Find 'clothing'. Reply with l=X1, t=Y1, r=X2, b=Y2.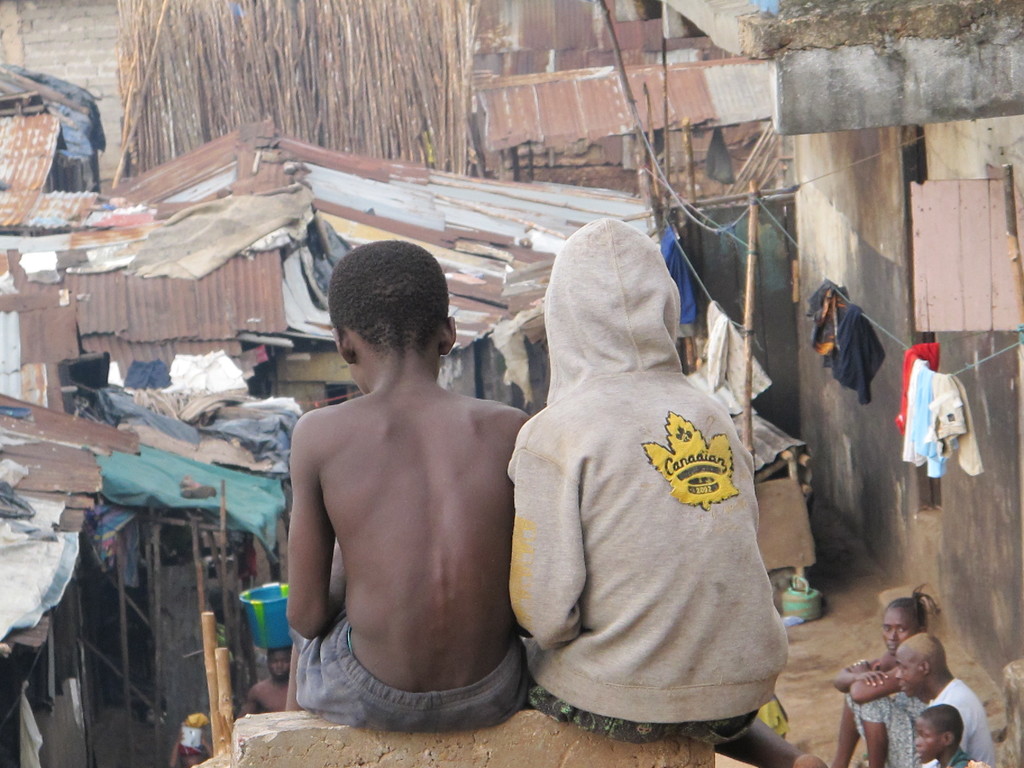
l=901, t=356, r=951, b=476.
